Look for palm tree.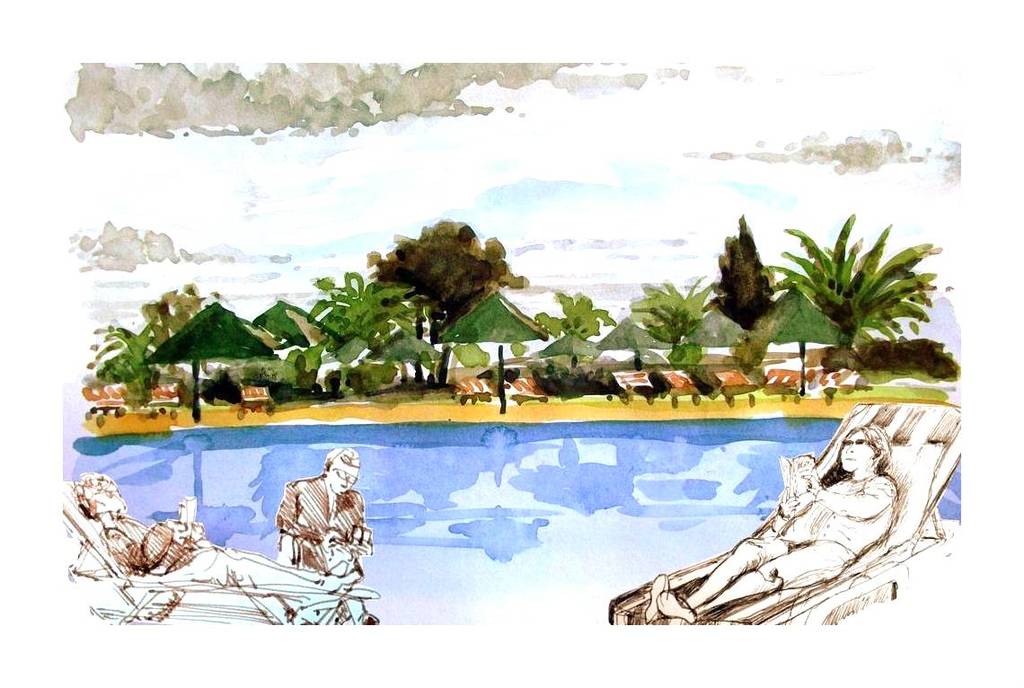
Found: crop(772, 244, 920, 376).
